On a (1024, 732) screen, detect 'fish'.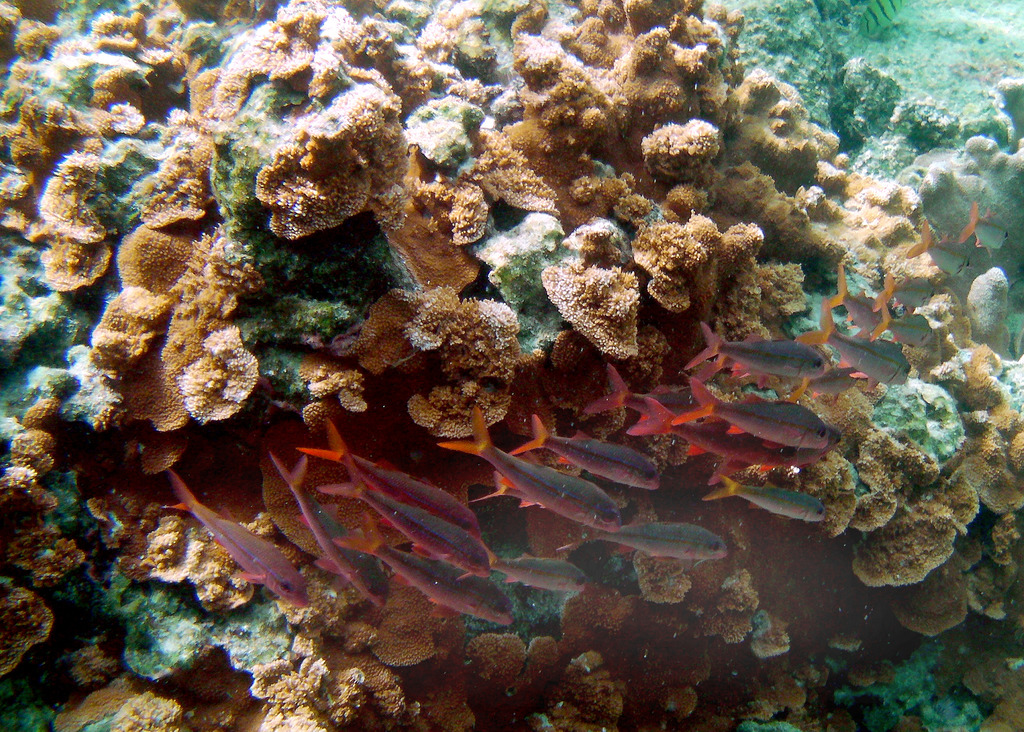
box=[364, 507, 526, 642].
